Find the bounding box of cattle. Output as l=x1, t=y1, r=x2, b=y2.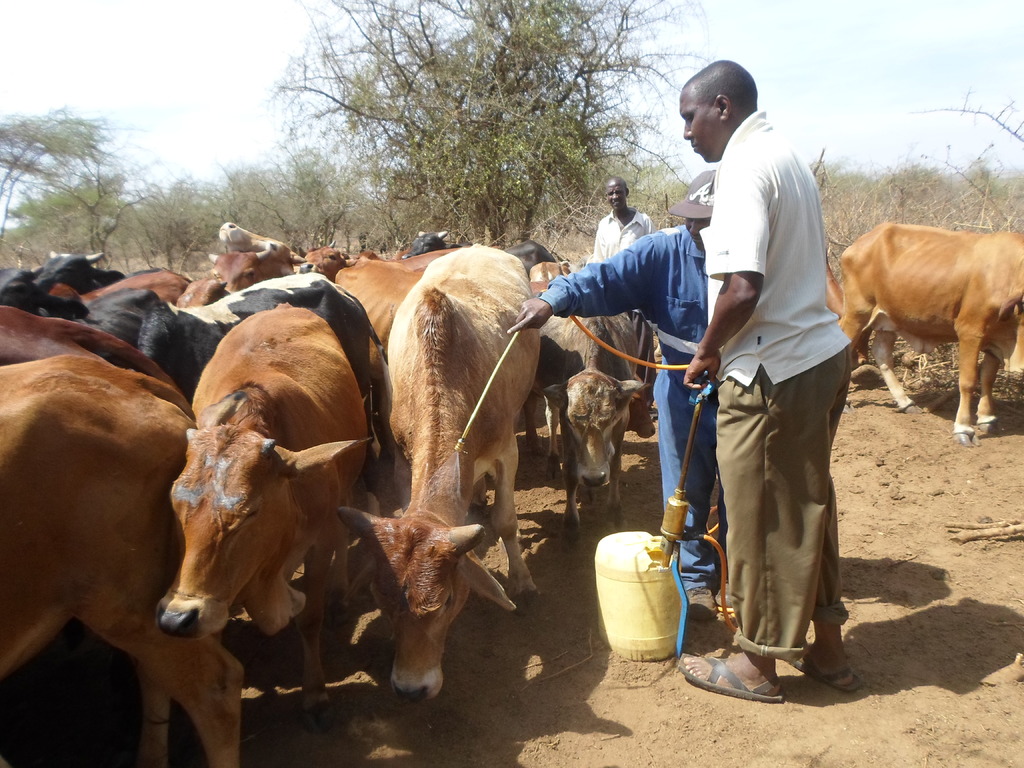
l=527, t=283, r=641, b=550.
